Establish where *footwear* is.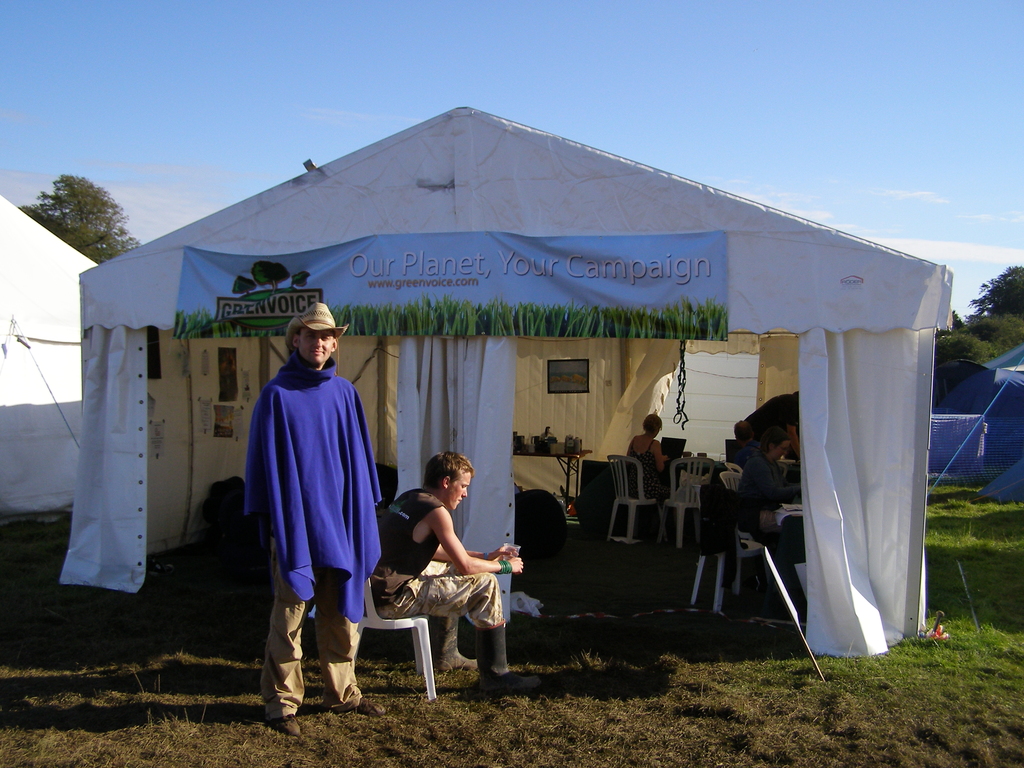
Established at bbox=(435, 614, 472, 674).
